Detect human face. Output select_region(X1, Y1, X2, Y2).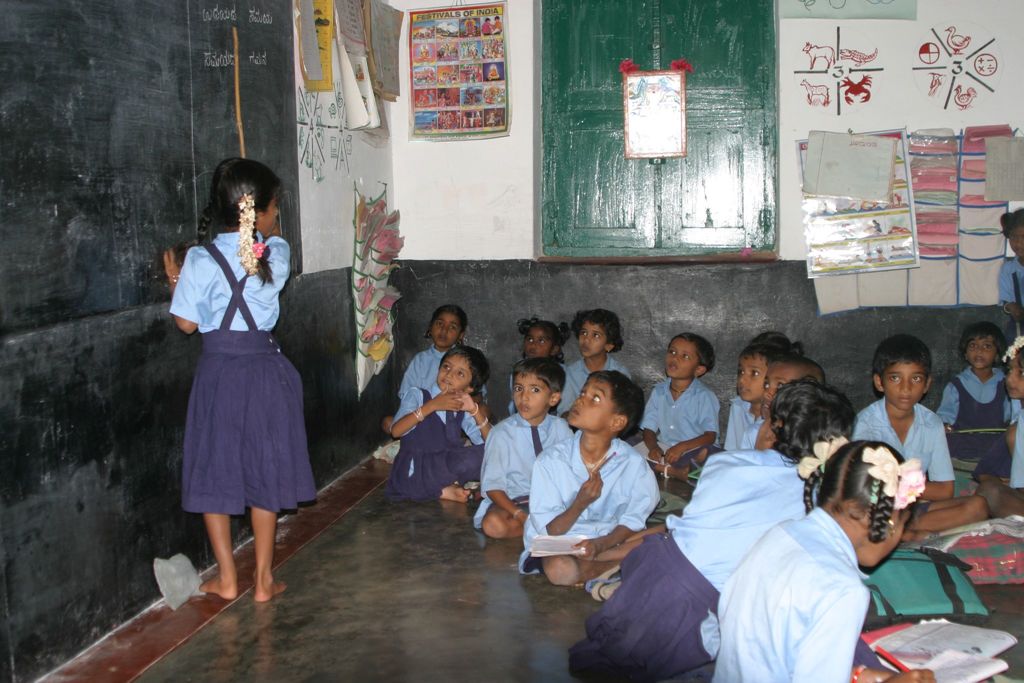
select_region(966, 339, 998, 370).
